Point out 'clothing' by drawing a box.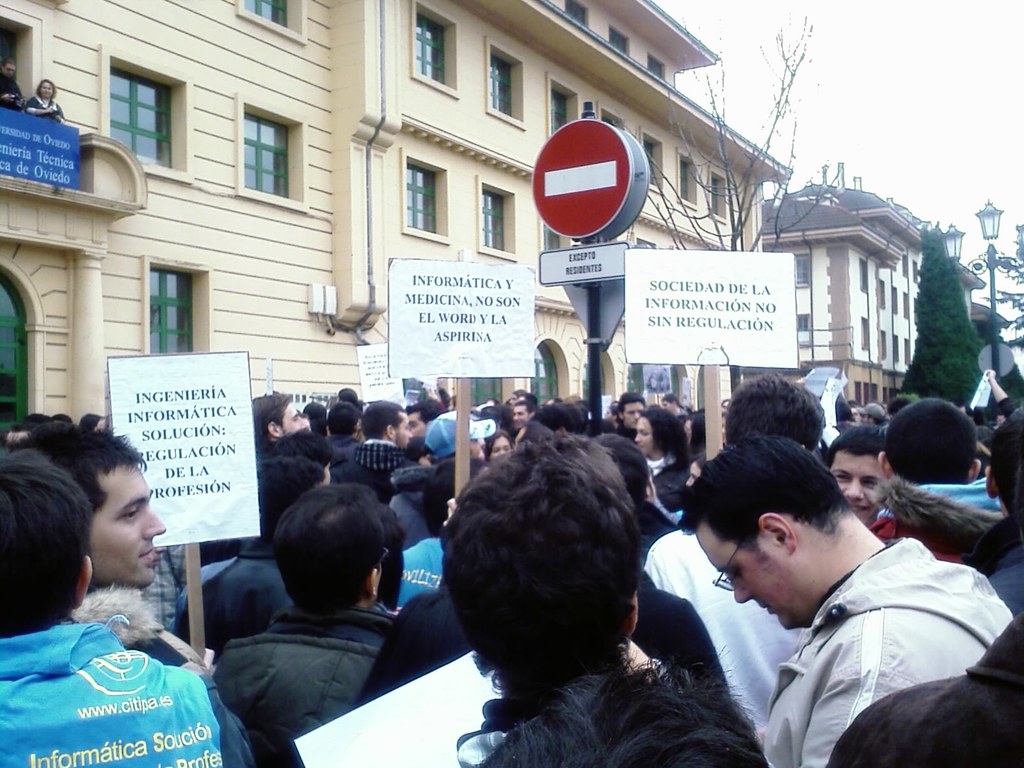
(17, 602, 218, 754).
